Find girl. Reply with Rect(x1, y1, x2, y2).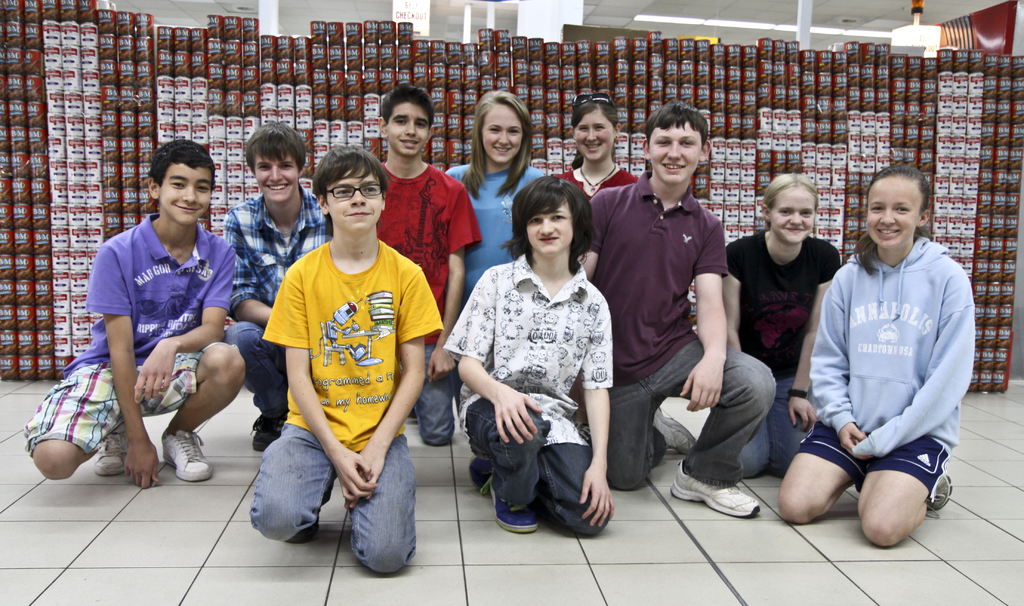
Rect(779, 164, 974, 549).
